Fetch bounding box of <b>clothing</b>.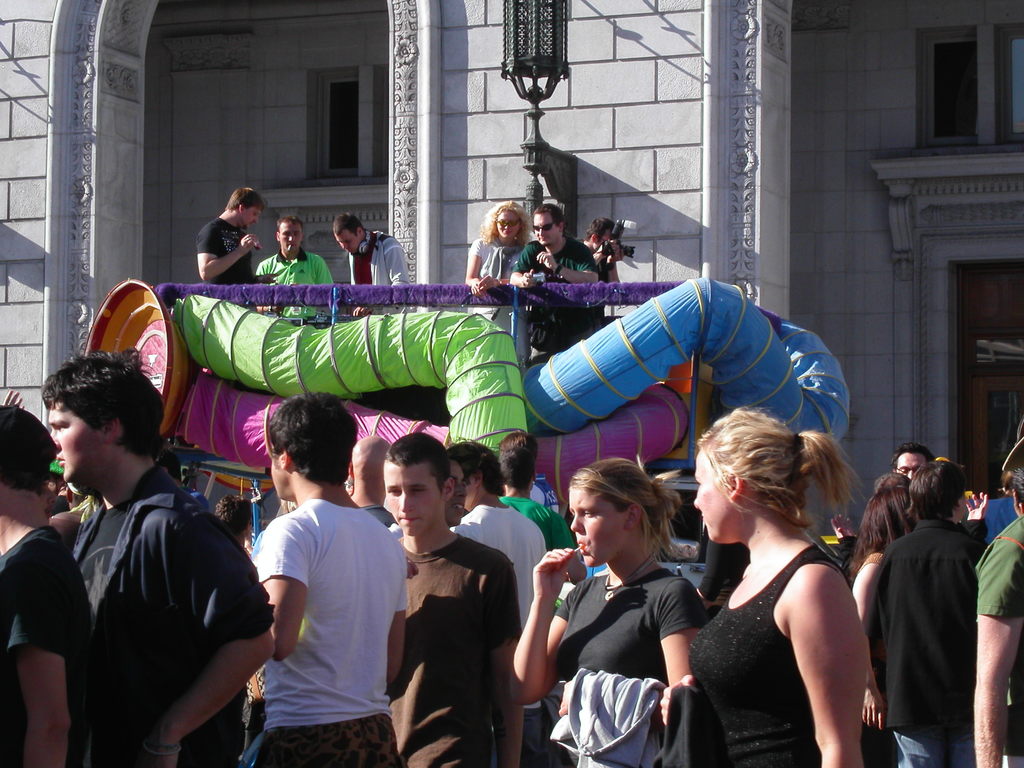
Bbox: BBox(350, 230, 411, 289).
